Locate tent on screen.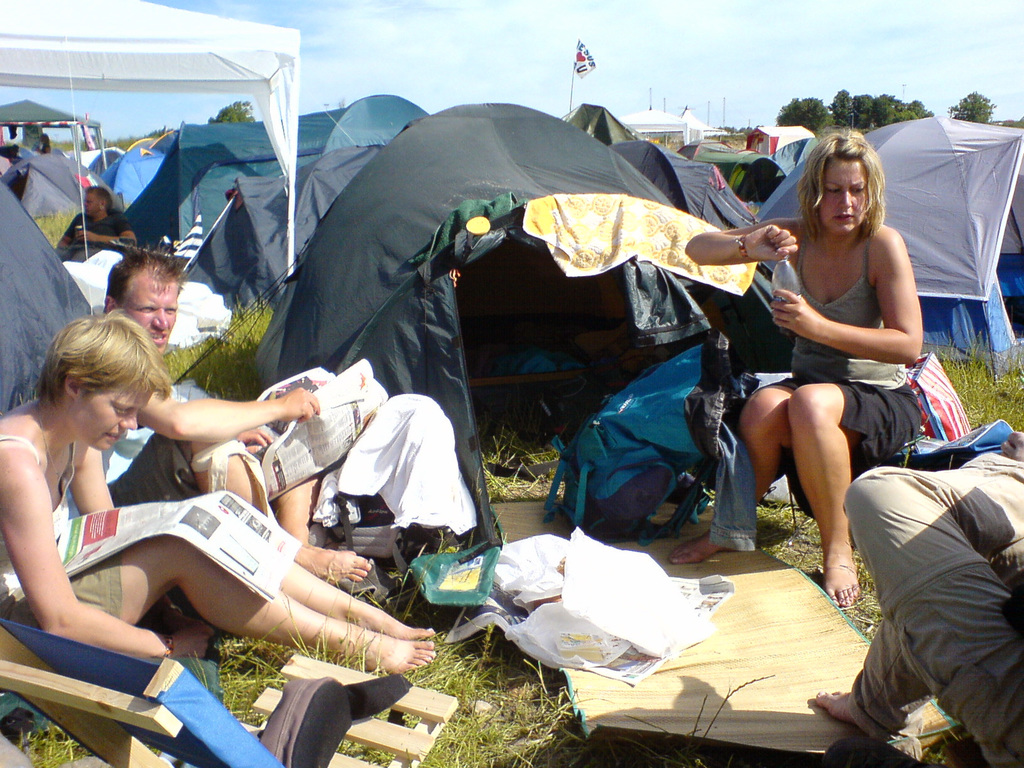
On screen at region(86, 45, 919, 685).
